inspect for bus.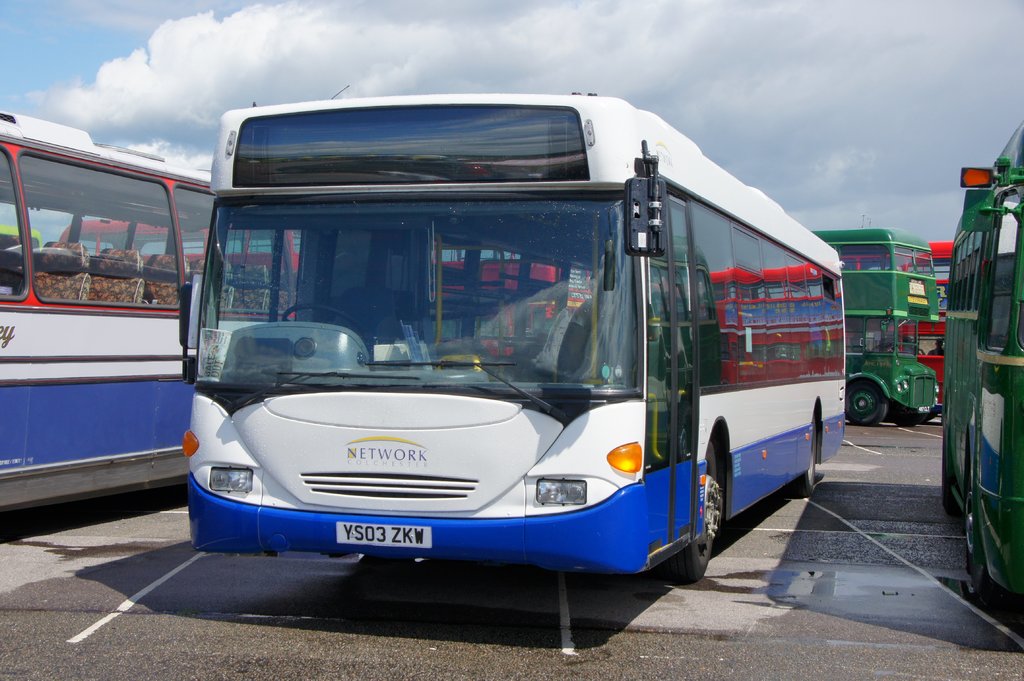
Inspection: 181 85 845 589.
